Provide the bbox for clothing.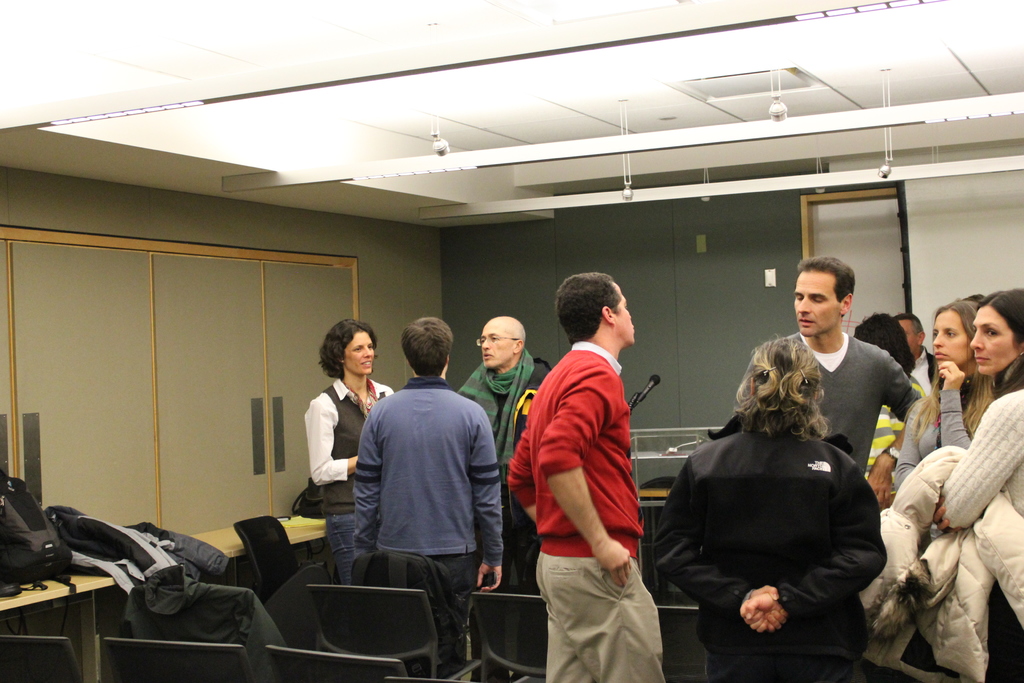
(503, 336, 669, 682).
